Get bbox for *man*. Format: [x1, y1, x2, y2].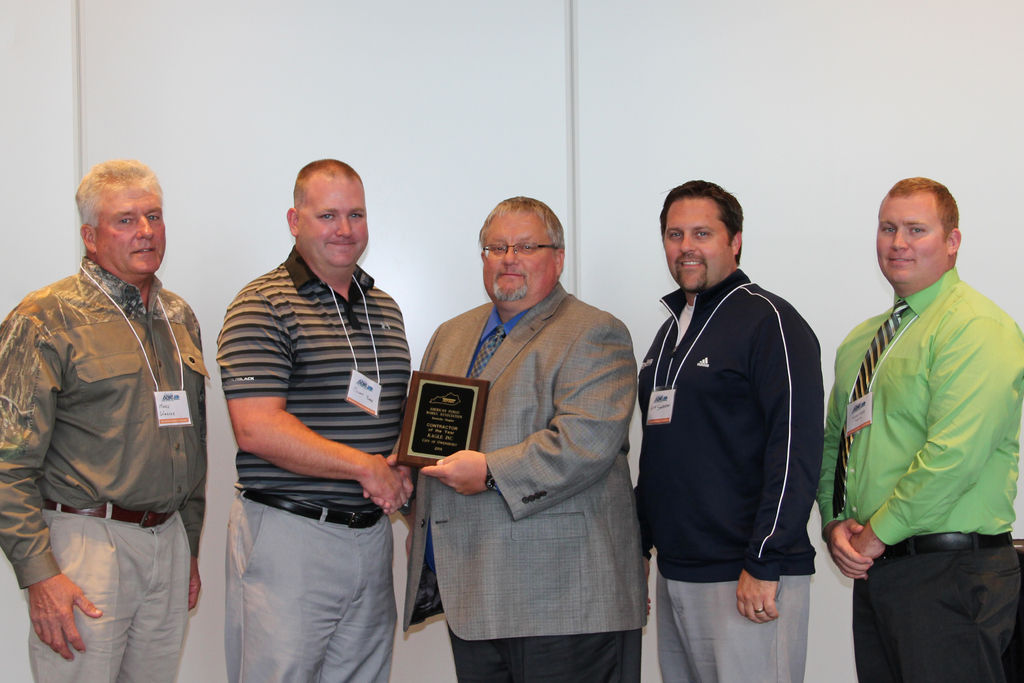
[218, 156, 414, 682].
